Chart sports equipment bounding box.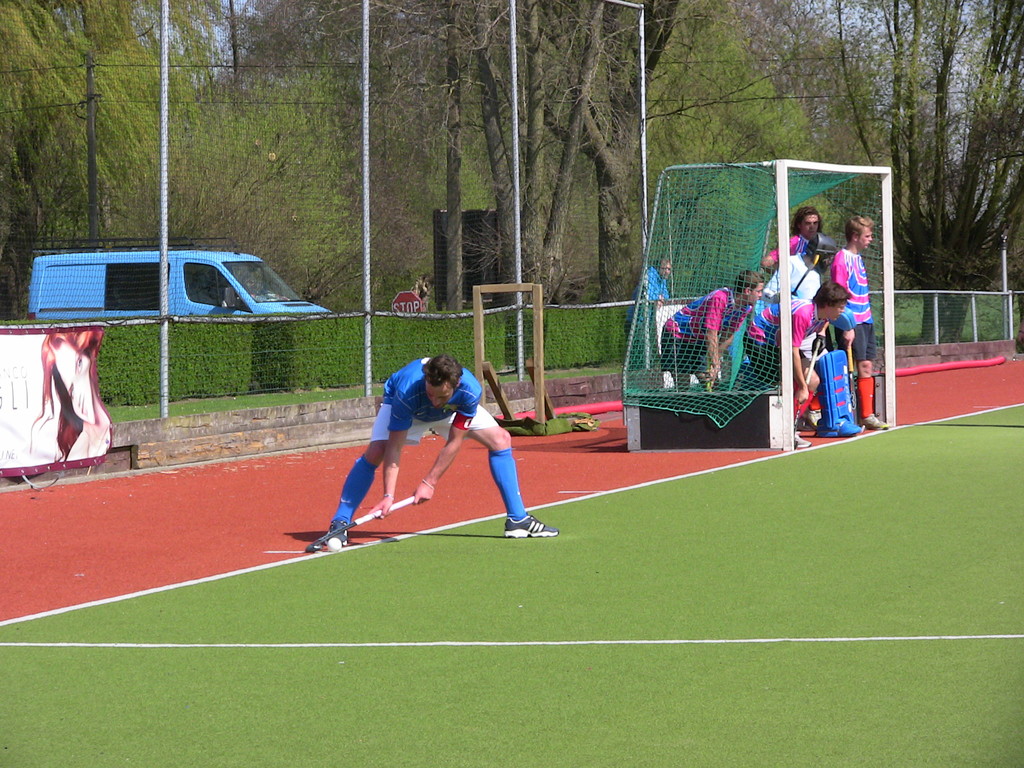
Charted: <bbox>807, 231, 836, 271</bbox>.
